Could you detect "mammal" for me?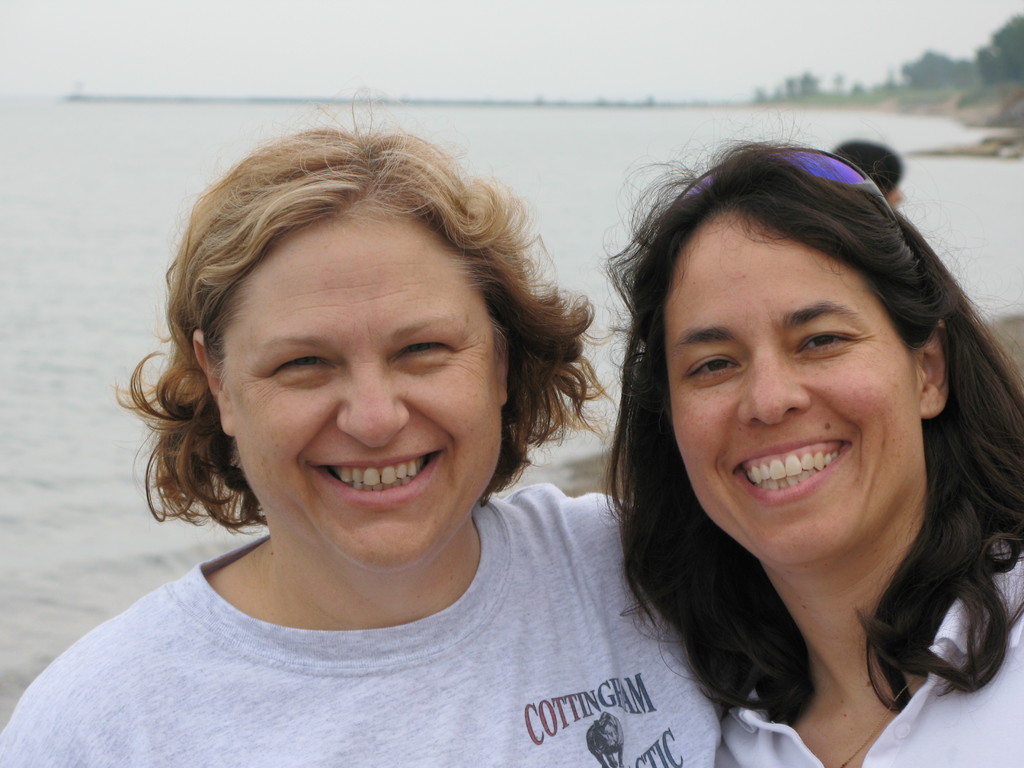
Detection result: 831 136 907 214.
